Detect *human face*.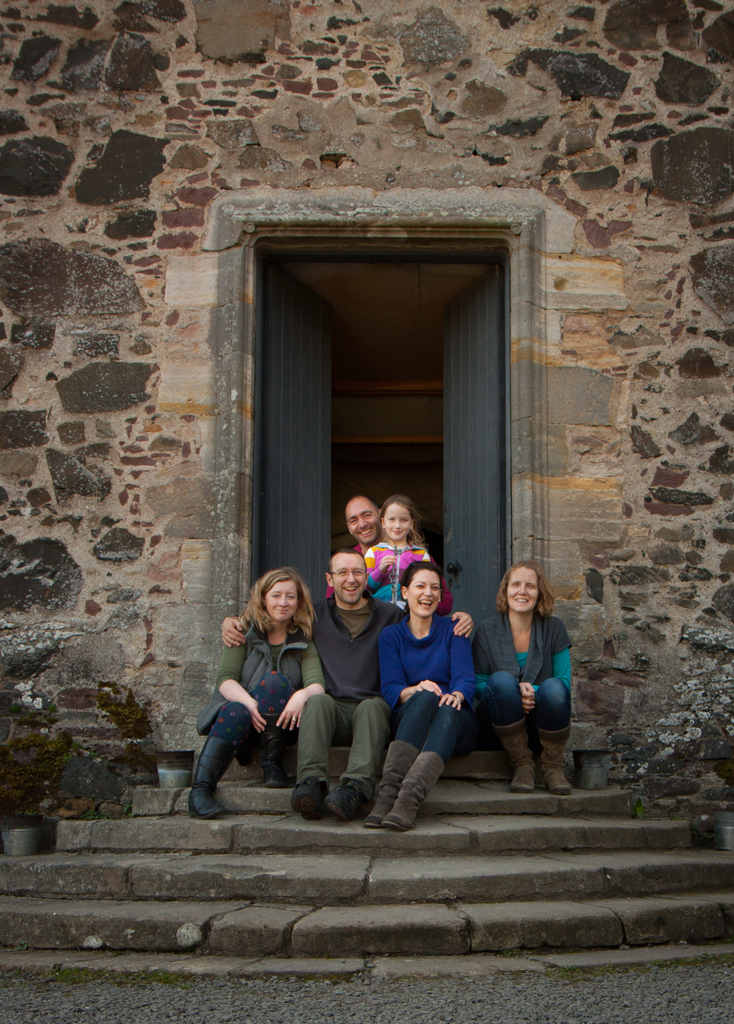
Detected at (left=336, top=550, right=362, bottom=612).
